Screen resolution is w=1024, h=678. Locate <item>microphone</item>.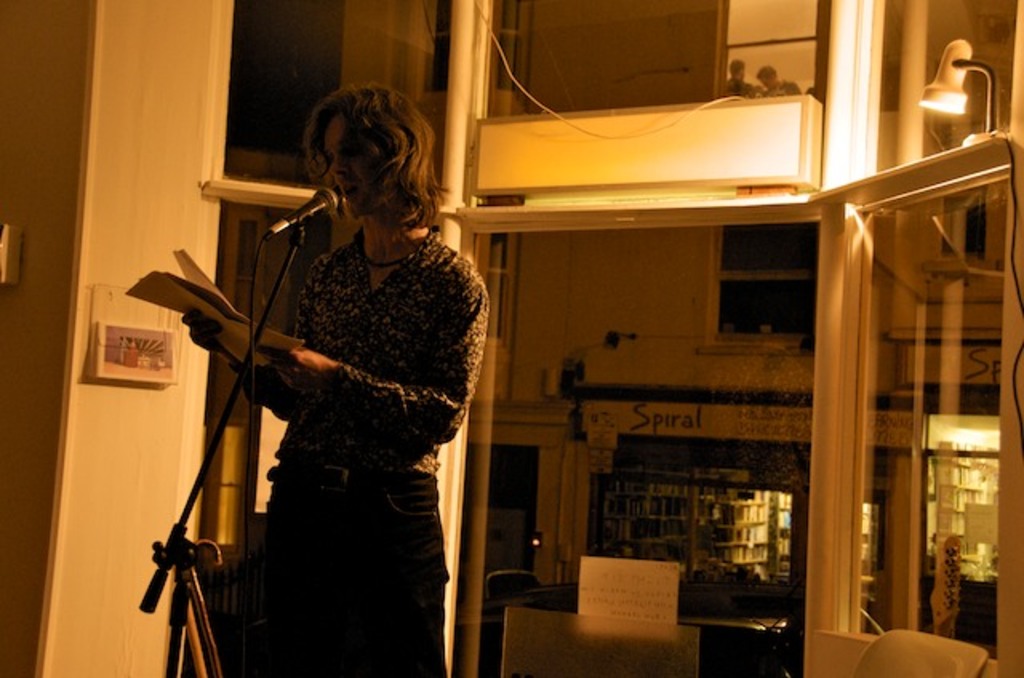
<bbox>242, 182, 342, 248</bbox>.
